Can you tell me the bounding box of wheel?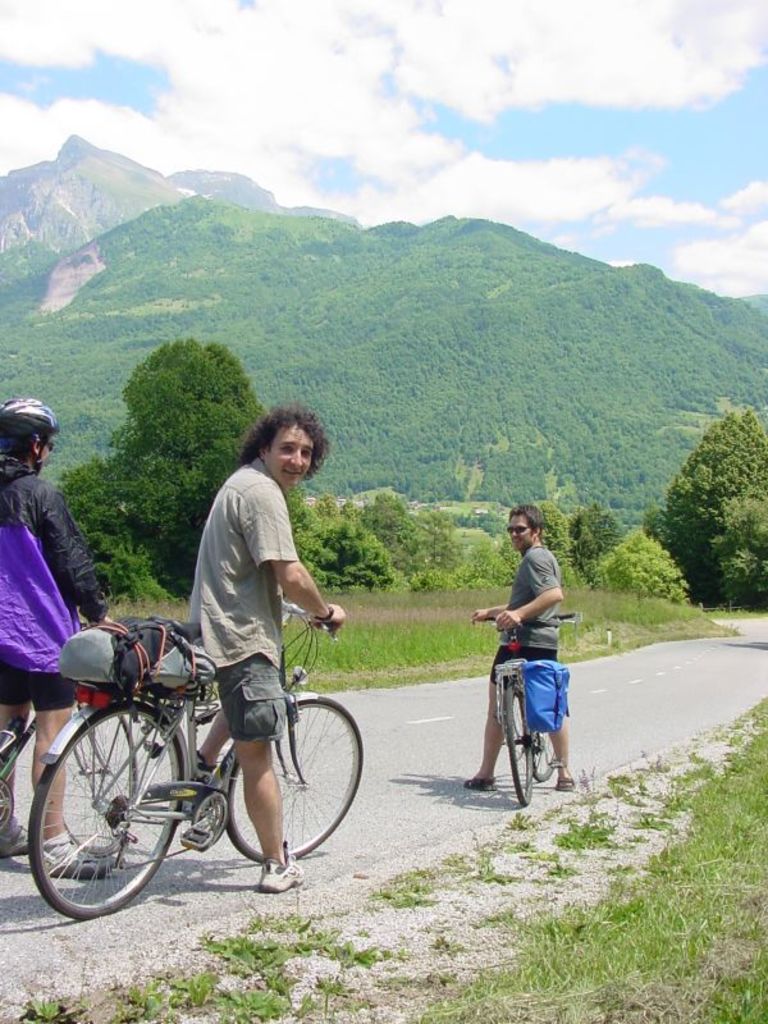
bbox=[0, 777, 14, 829].
